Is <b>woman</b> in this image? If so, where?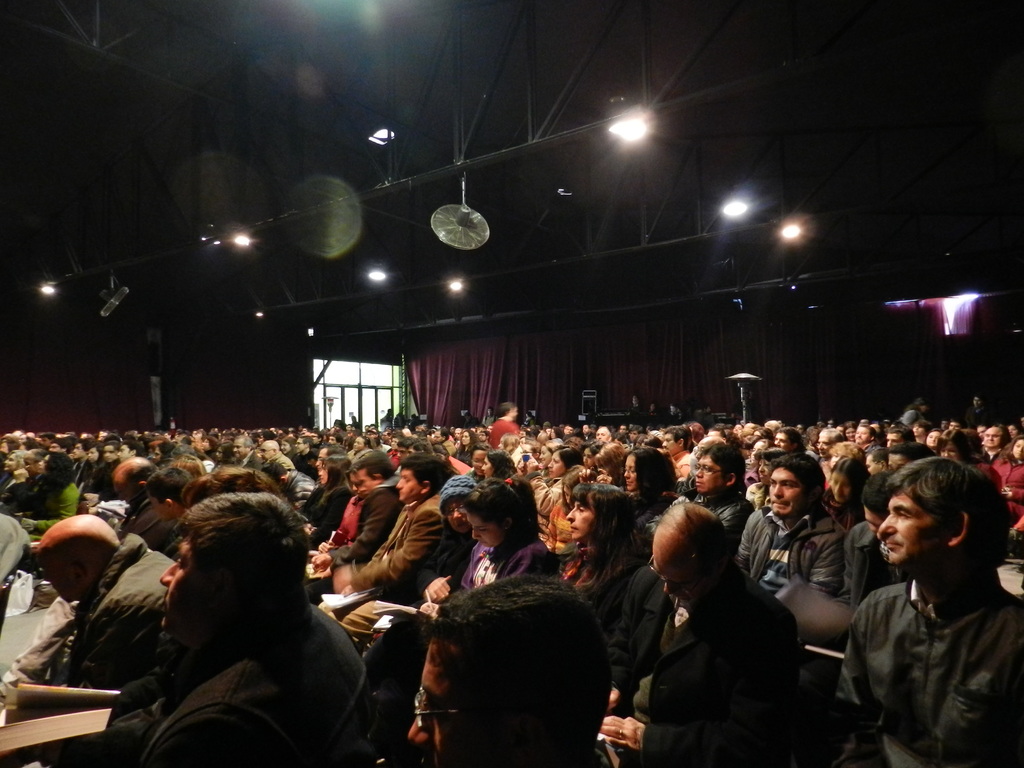
Yes, at 351/479/567/758.
